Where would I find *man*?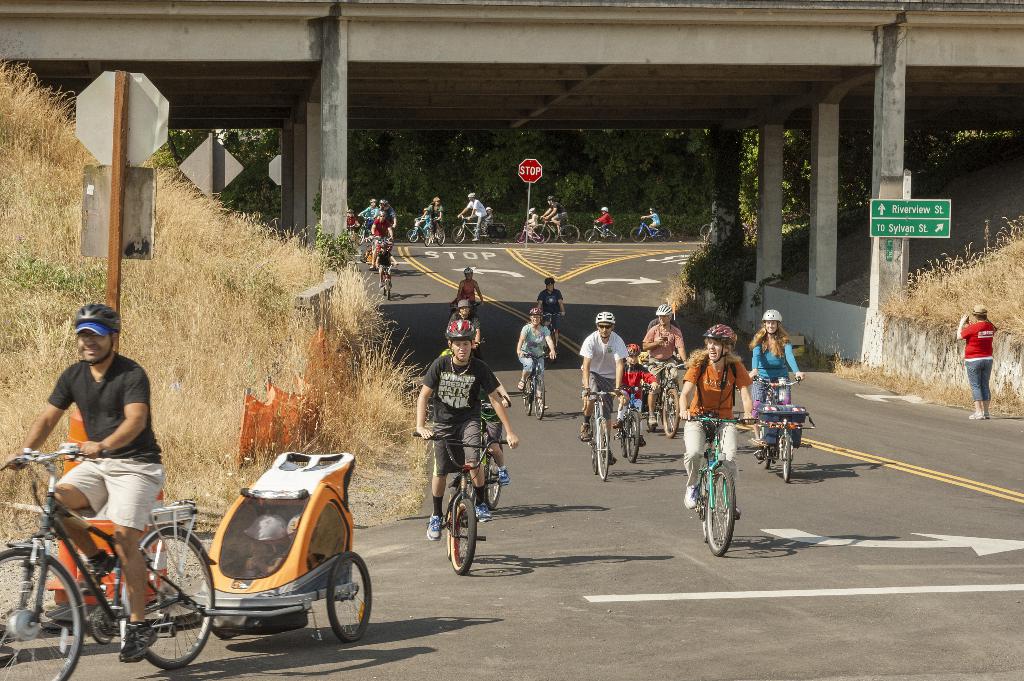
At l=536, t=196, r=572, b=242.
